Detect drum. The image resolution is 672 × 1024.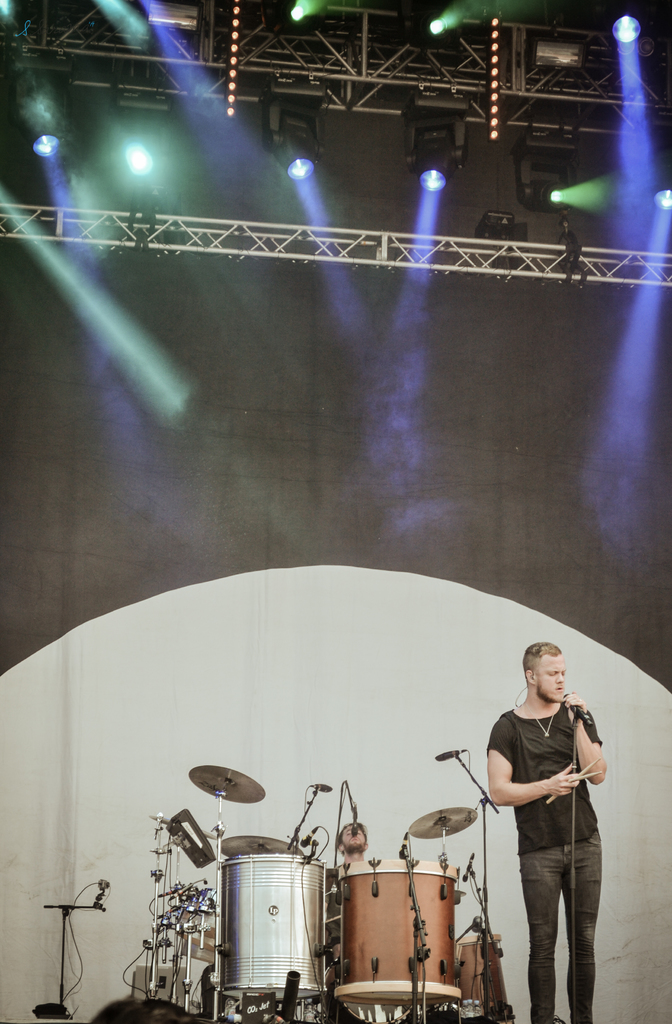
<bbox>174, 909, 230, 970</bbox>.
